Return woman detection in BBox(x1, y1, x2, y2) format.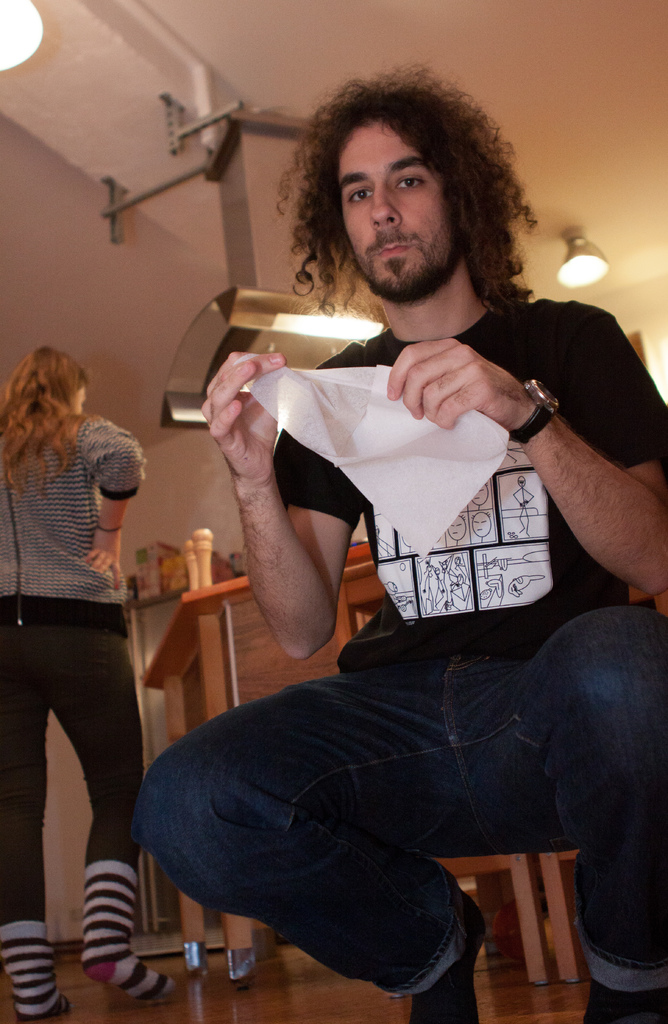
BBox(159, 126, 631, 1000).
